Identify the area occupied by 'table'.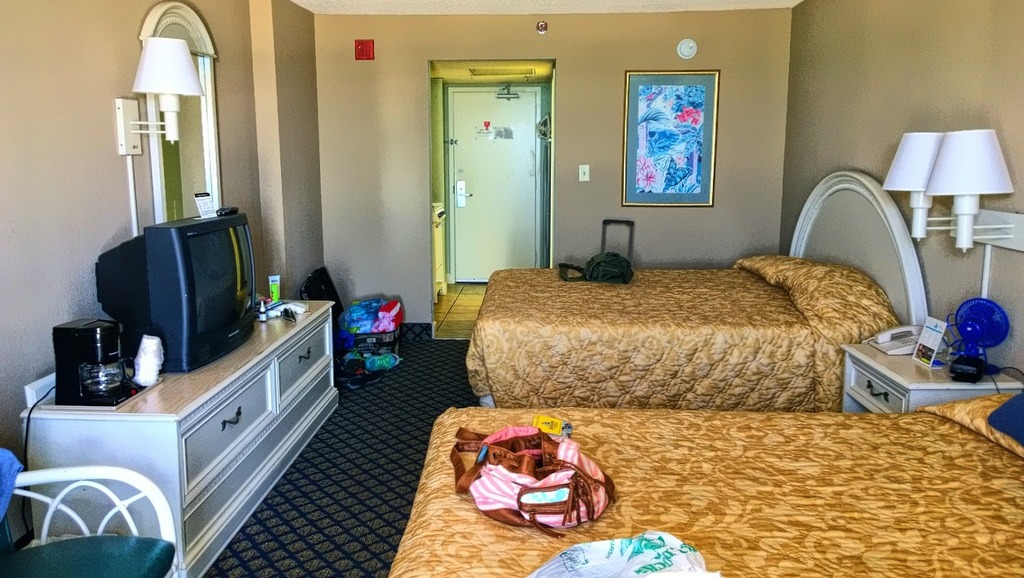
Area: <bbox>841, 336, 1023, 418</bbox>.
